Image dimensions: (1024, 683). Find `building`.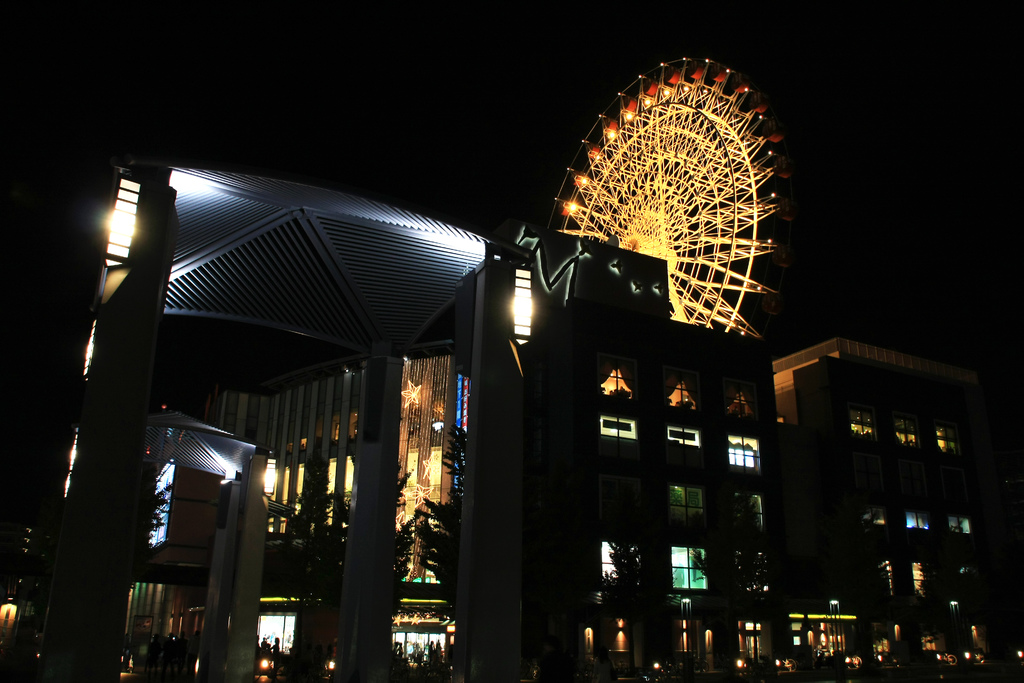
detection(451, 219, 785, 682).
